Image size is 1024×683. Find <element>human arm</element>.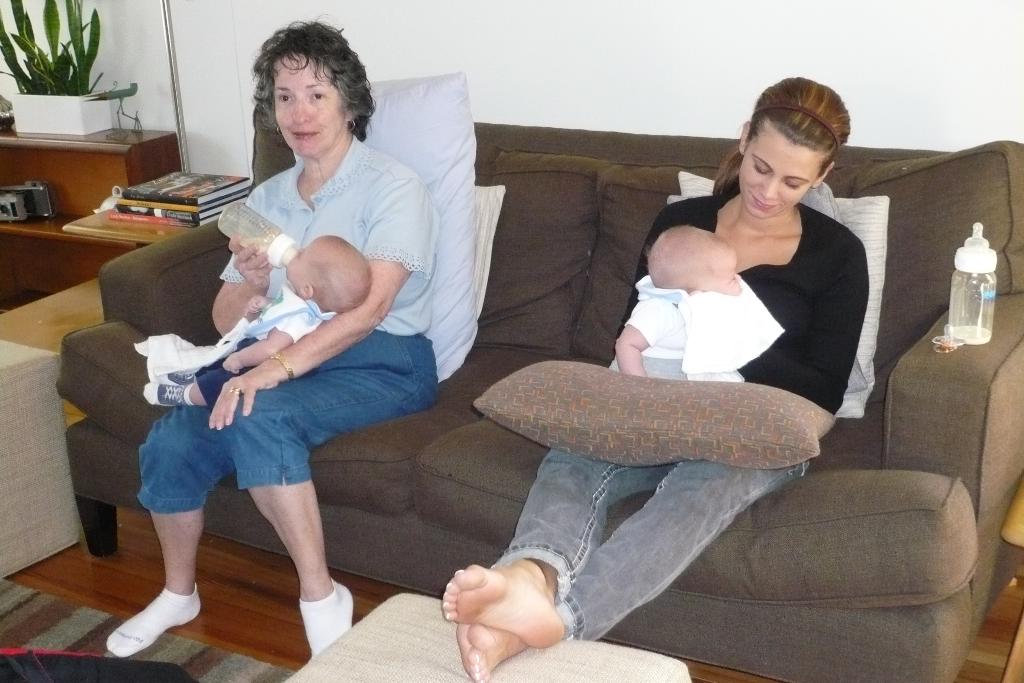
crop(735, 245, 863, 412).
